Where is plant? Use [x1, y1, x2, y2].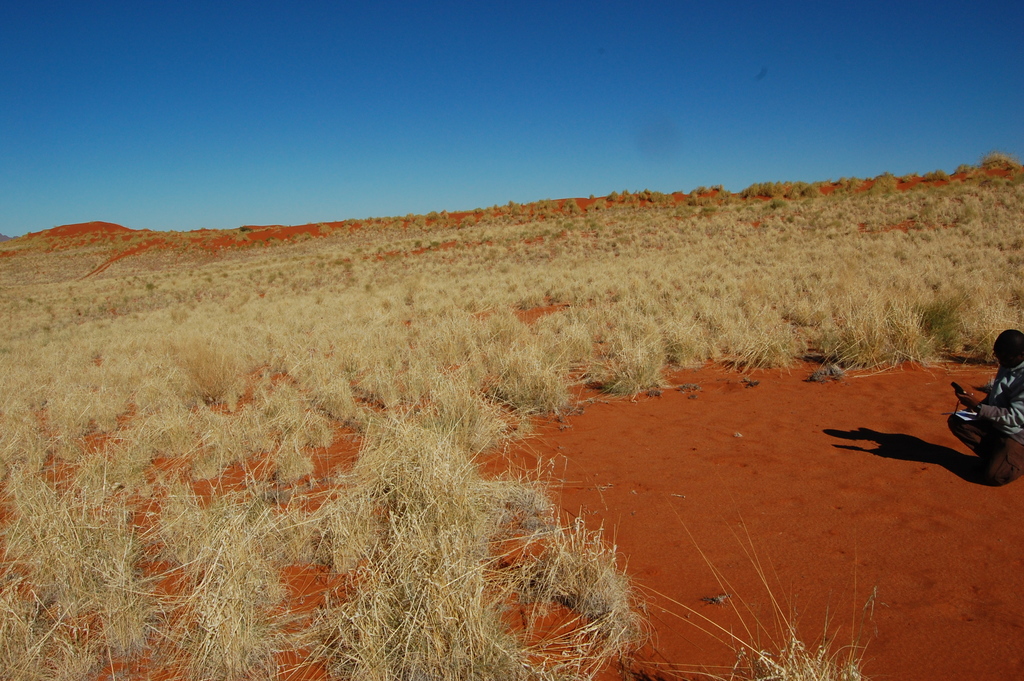
[598, 521, 890, 680].
